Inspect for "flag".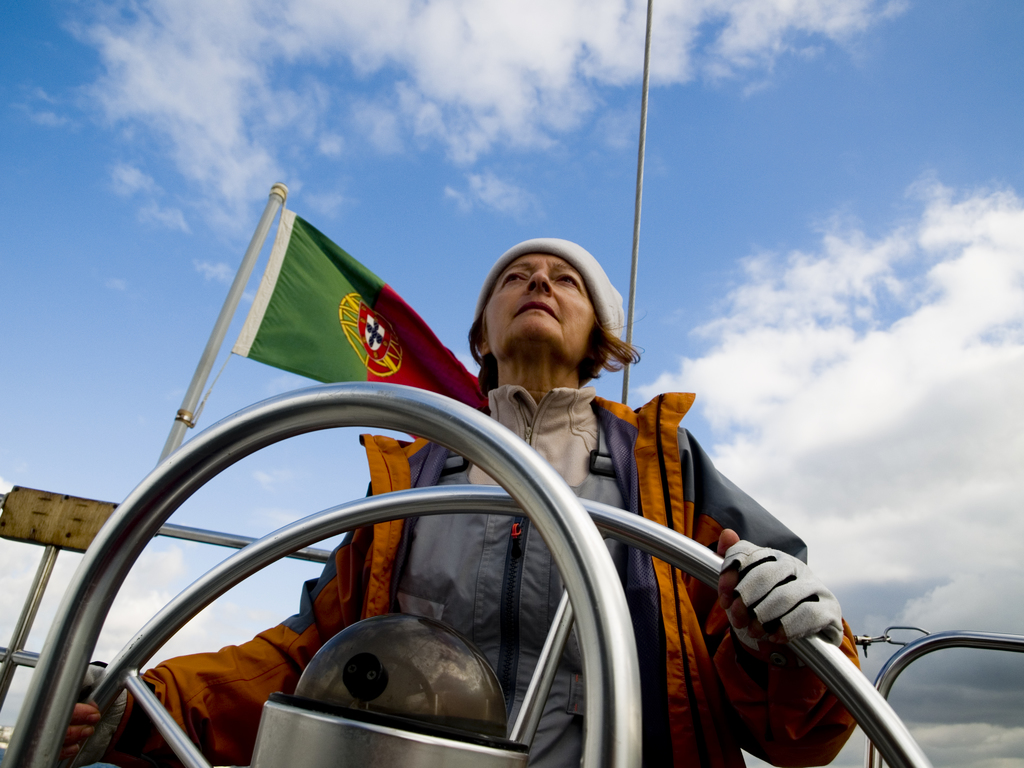
Inspection: (left=229, top=203, right=493, bottom=442).
